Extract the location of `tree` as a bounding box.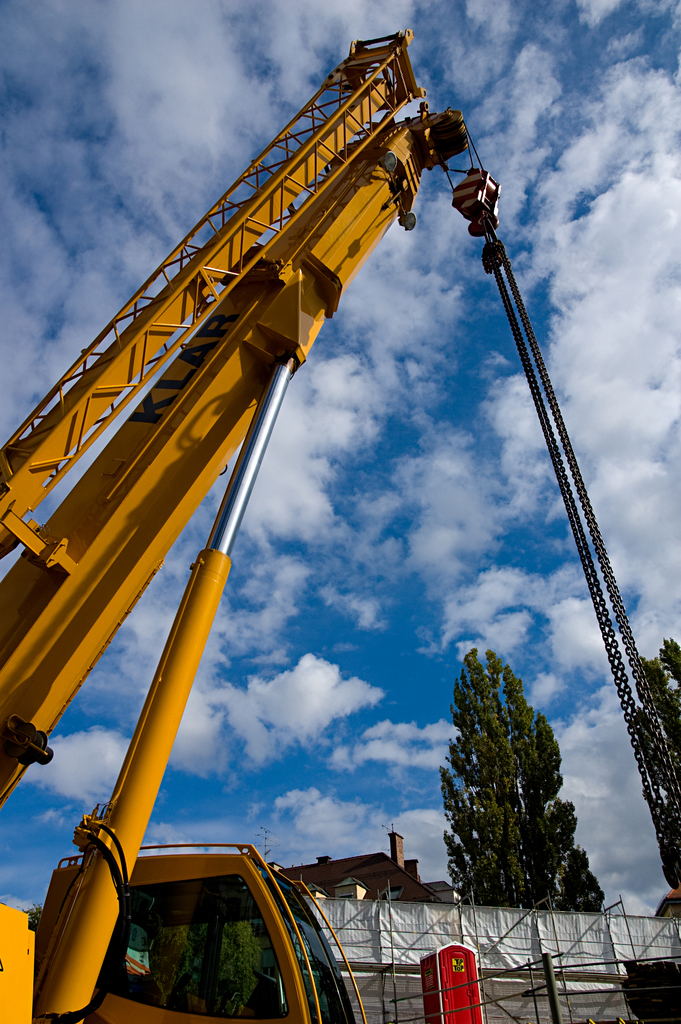
[628, 627, 680, 900].
